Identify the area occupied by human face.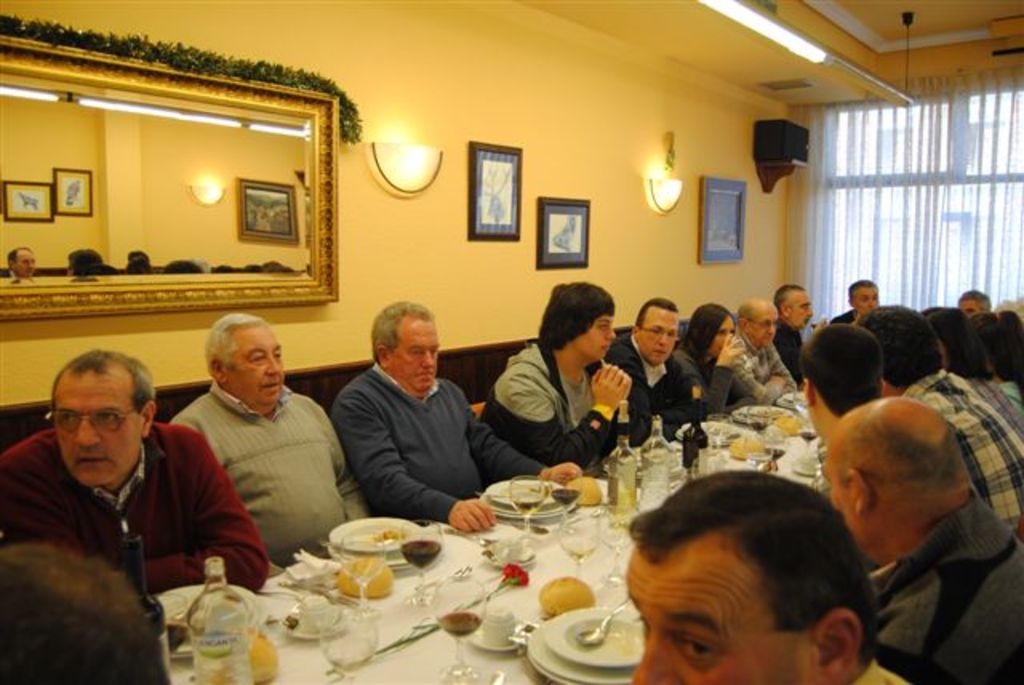
Area: bbox=(787, 286, 819, 334).
